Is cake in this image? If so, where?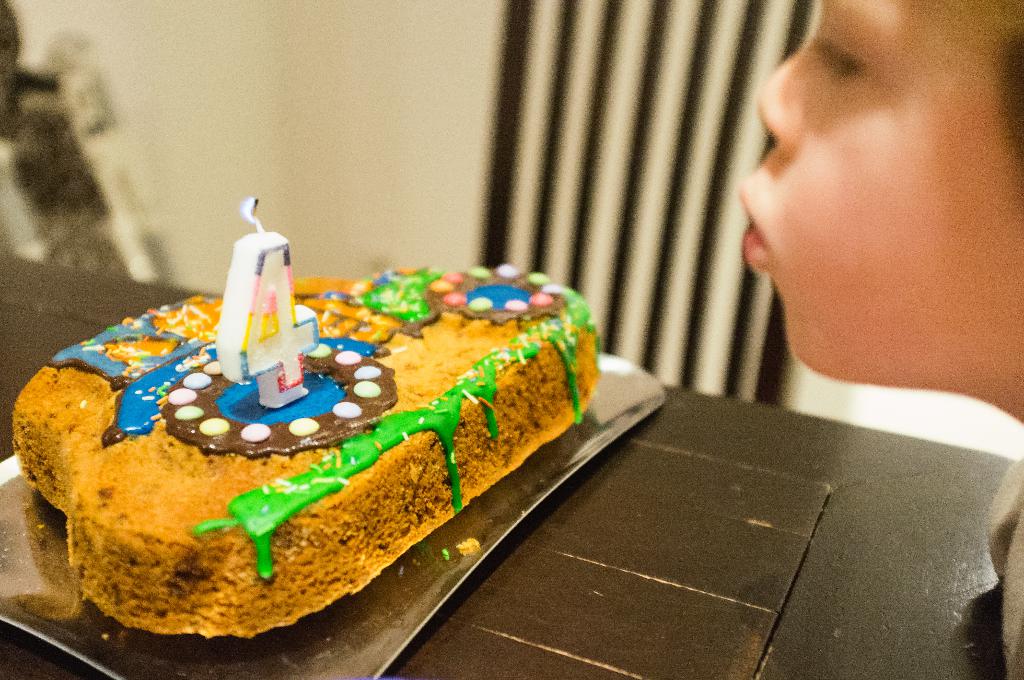
Yes, at pyautogui.locateOnScreen(13, 261, 596, 639).
